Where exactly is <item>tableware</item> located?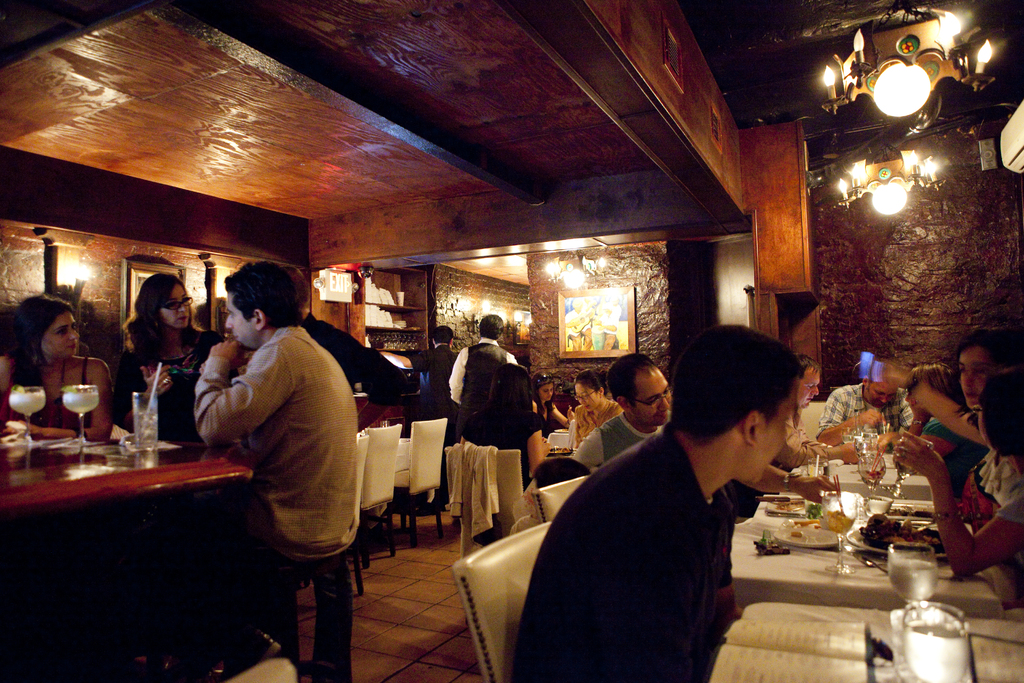
Its bounding box is (x1=846, y1=516, x2=945, y2=555).
